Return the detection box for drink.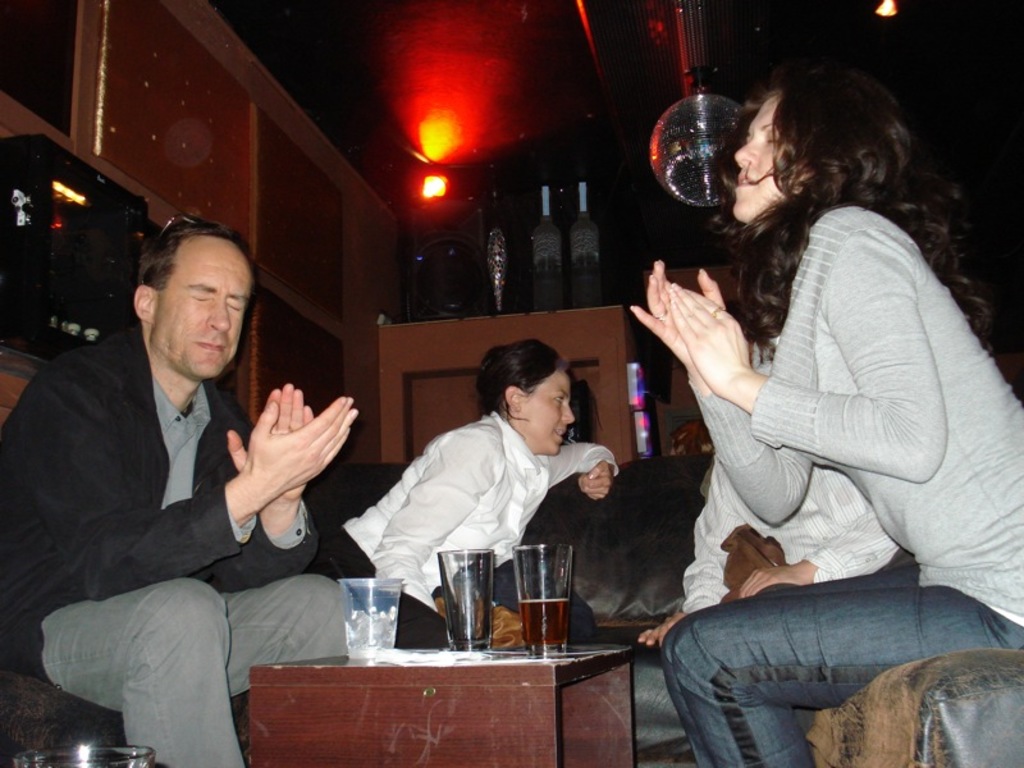
(521, 600, 572, 648).
